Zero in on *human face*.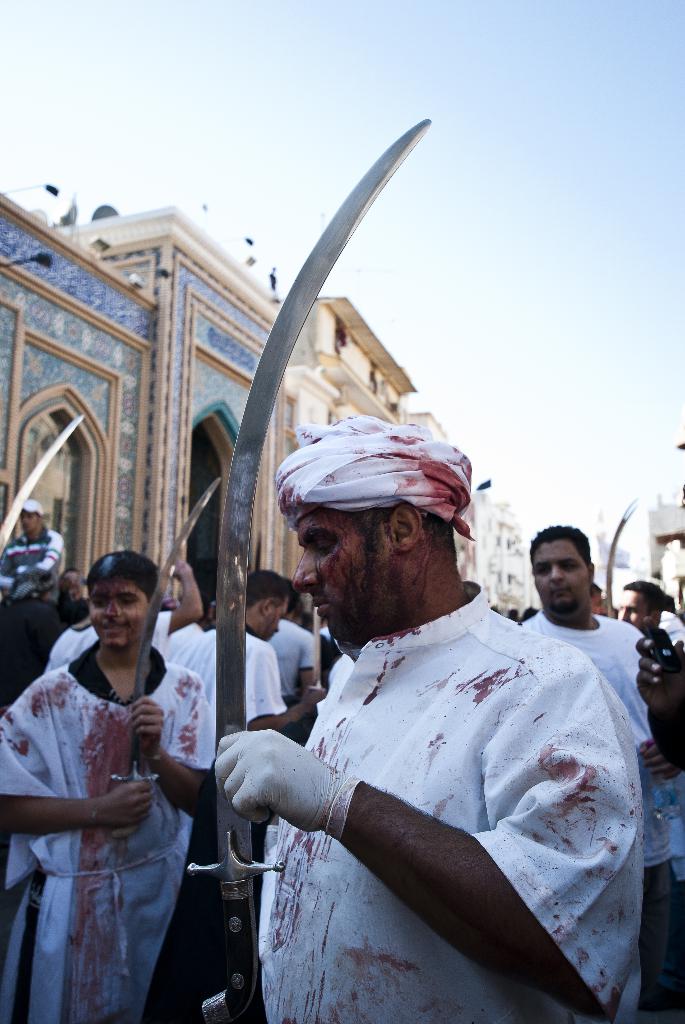
Zeroed in: 85, 577, 145, 648.
